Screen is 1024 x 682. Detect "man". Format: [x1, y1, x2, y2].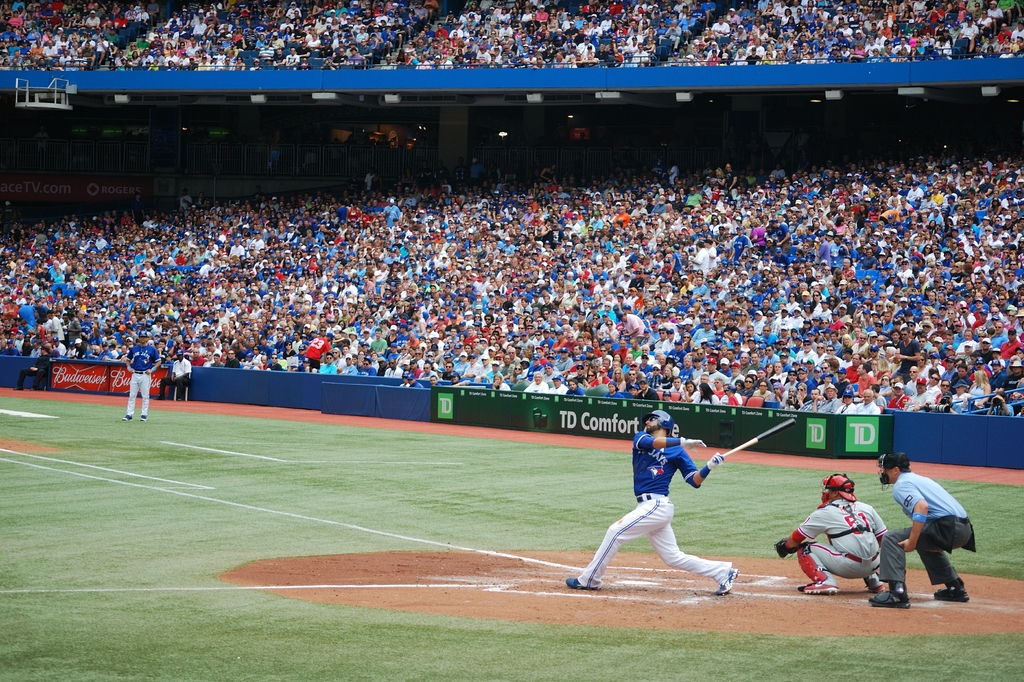
[761, 344, 780, 366].
